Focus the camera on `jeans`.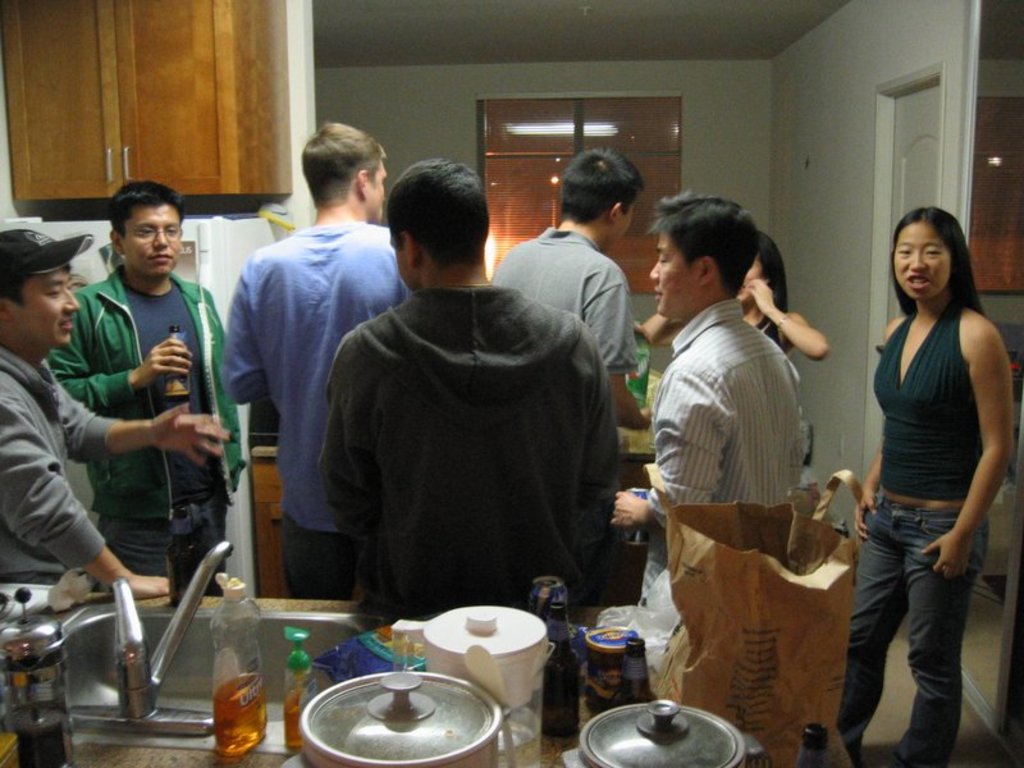
Focus region: [845, 502, 980, 763].
